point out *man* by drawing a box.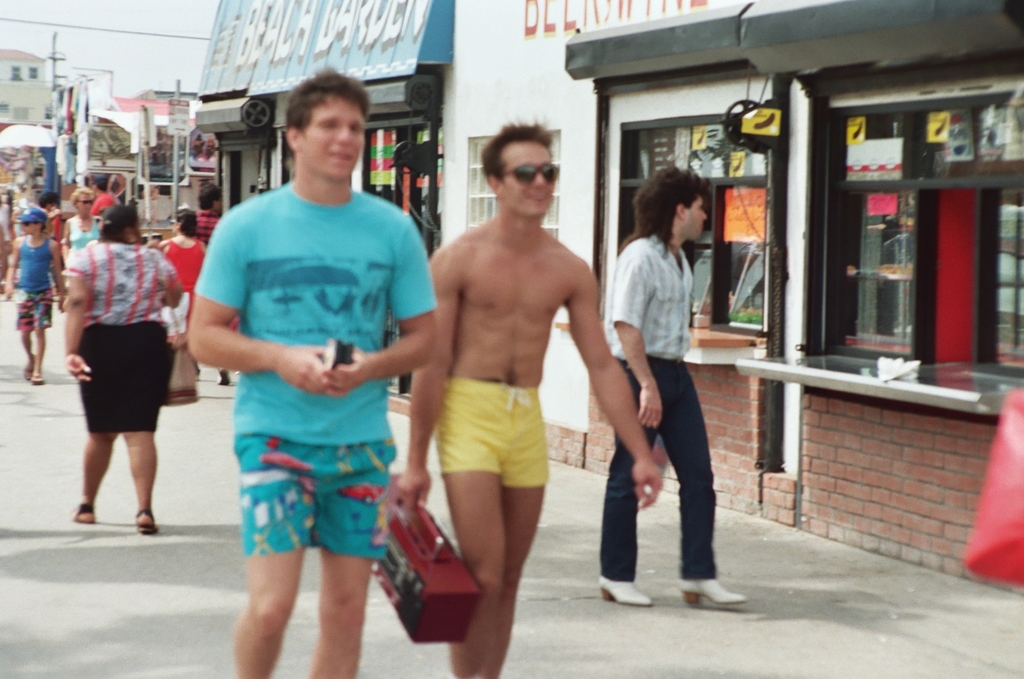
(393,110,620,667).
